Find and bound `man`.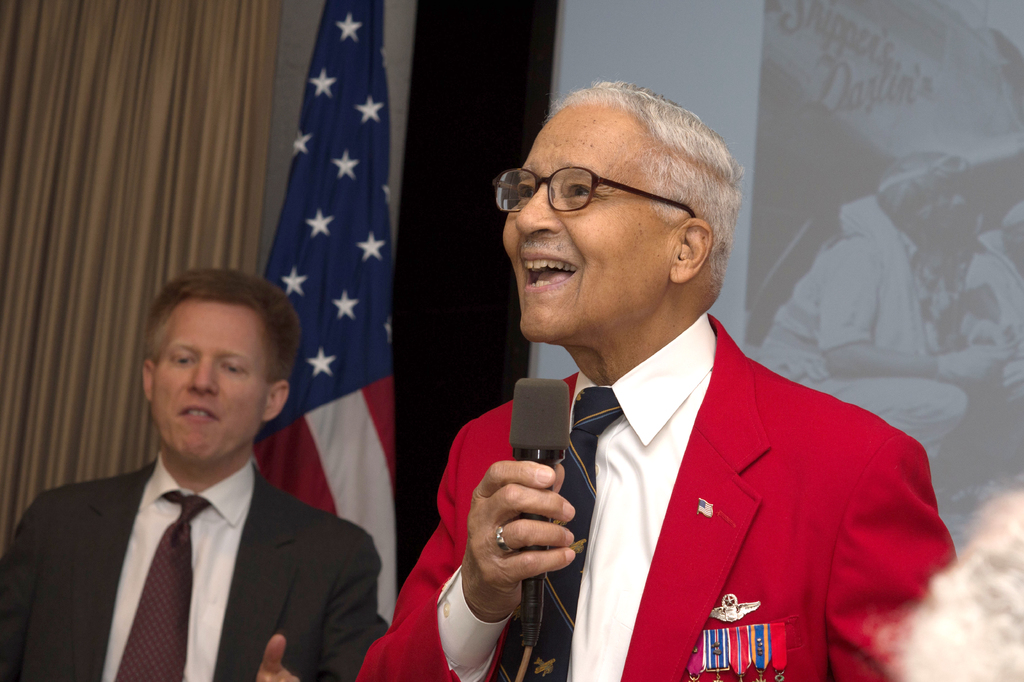
Bound: x1=949, y1=141, x2=1023, y2=436.
